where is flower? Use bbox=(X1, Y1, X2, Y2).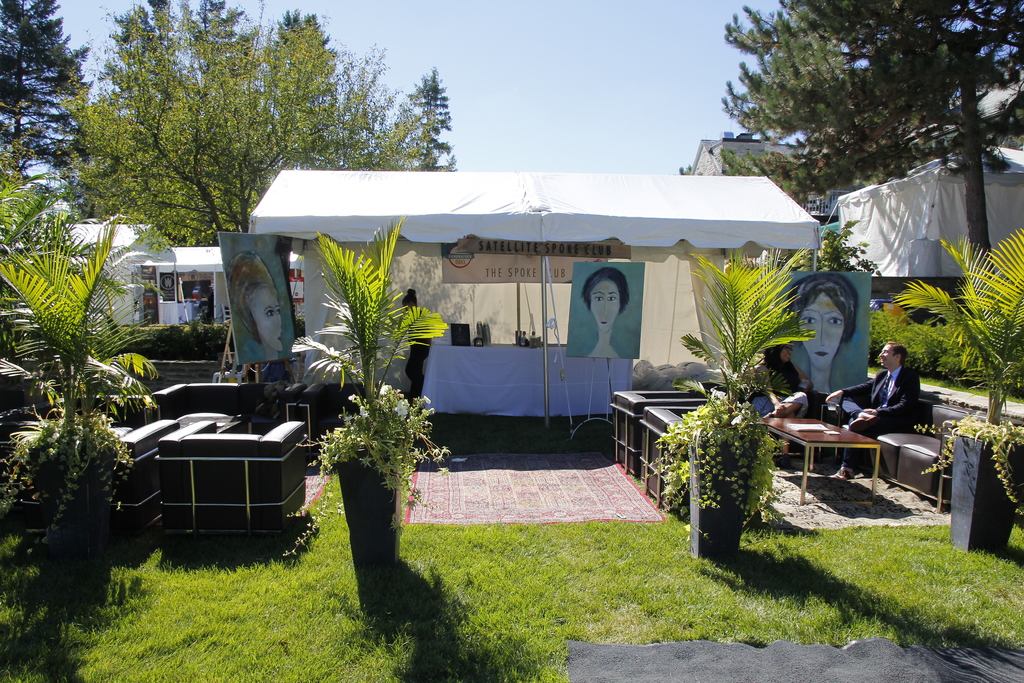
bbox=(348, 394, 354, 403).
